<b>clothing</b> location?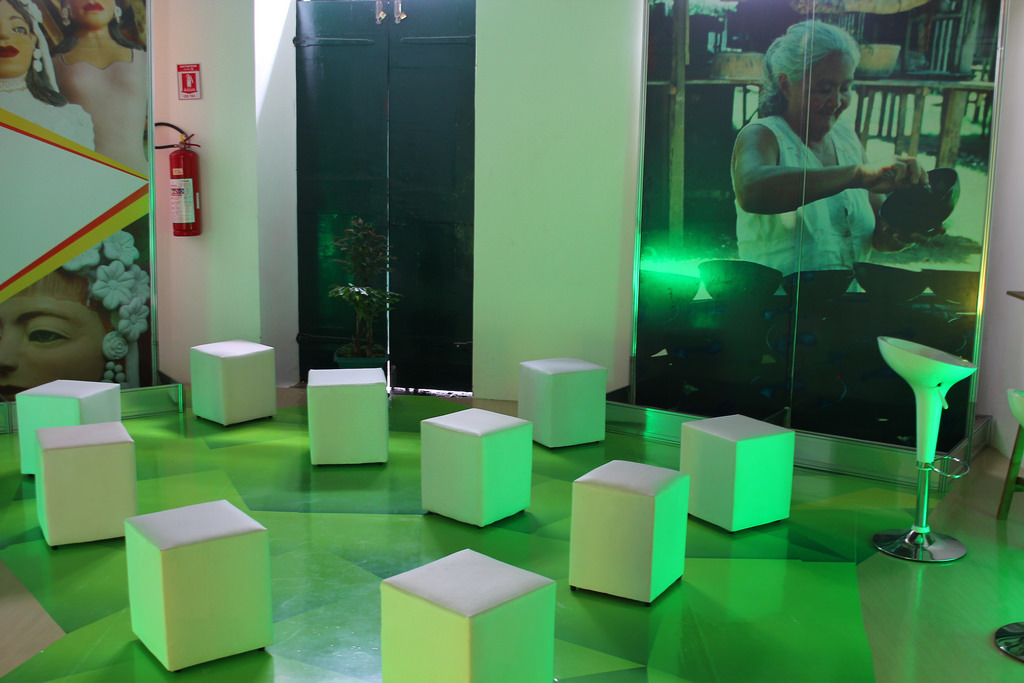
region(741, 115, 892, 260)
